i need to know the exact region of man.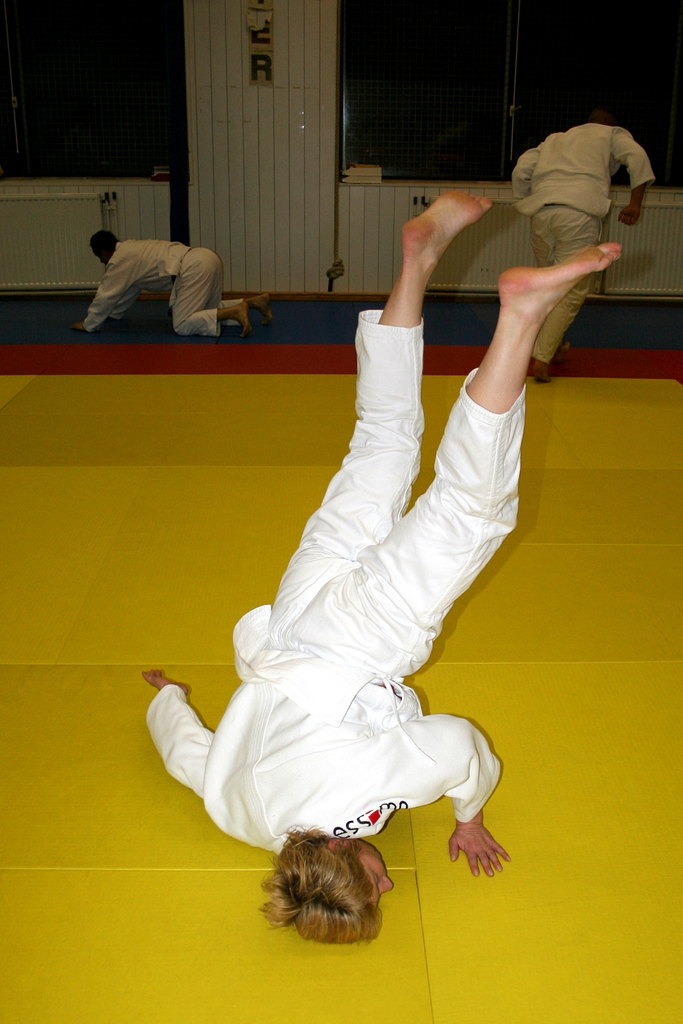
Region: [132, 176, 582, 911].
